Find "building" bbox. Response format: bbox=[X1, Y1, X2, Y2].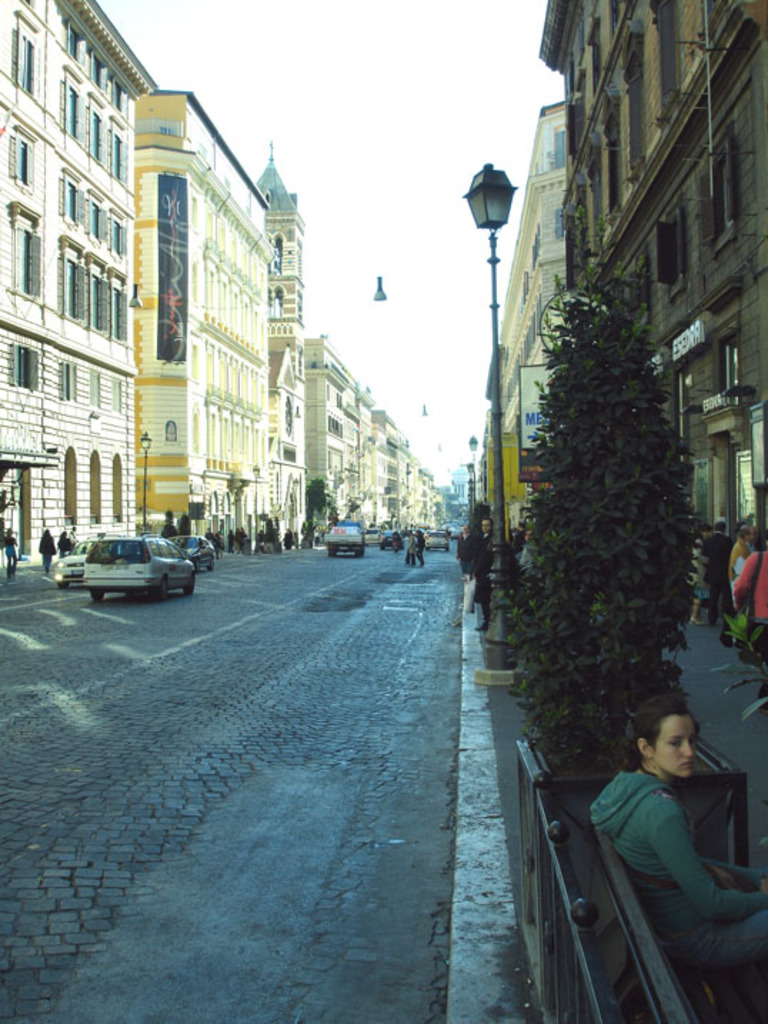
bbox=[535, 0, 767, 530].
